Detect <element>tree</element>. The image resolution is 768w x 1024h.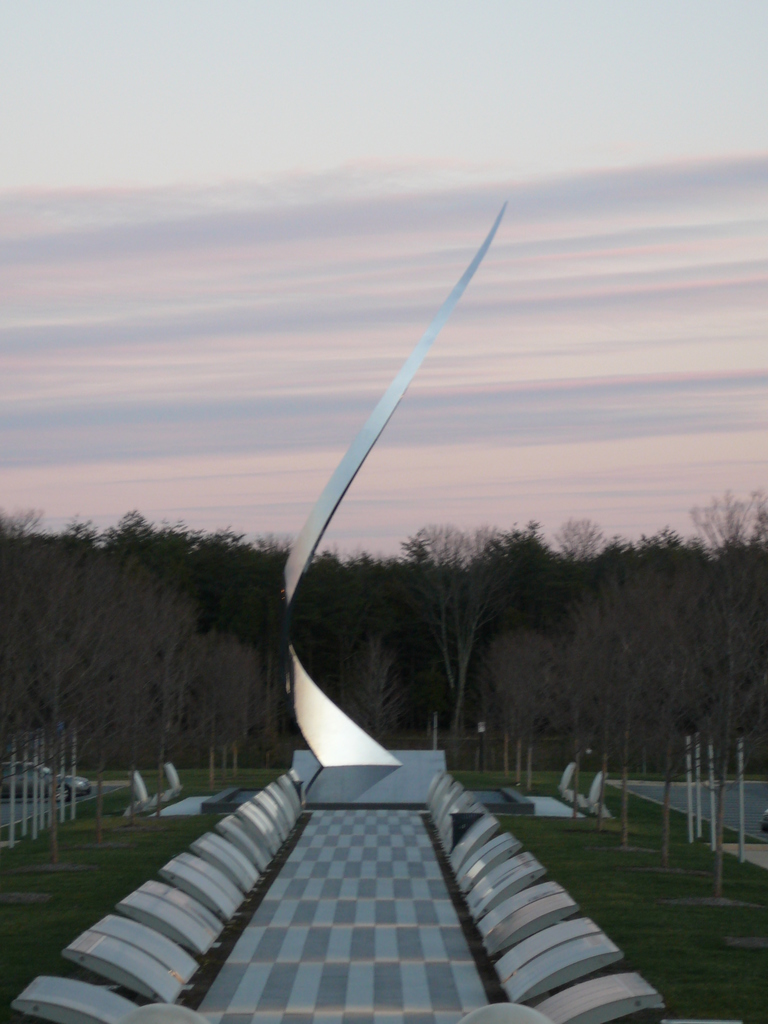
<bbox>208, 631, 287, 776</bbox>.
